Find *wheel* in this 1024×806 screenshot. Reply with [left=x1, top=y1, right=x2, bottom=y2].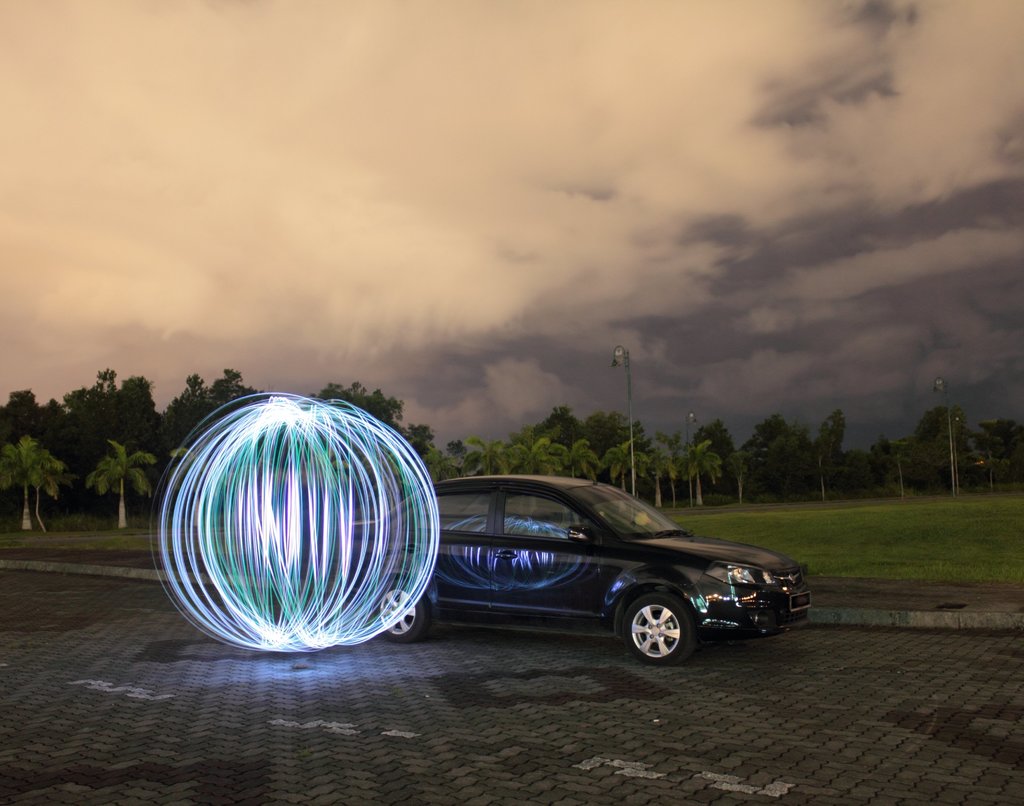
[left=608, top=594, right=698, bottom=673].
